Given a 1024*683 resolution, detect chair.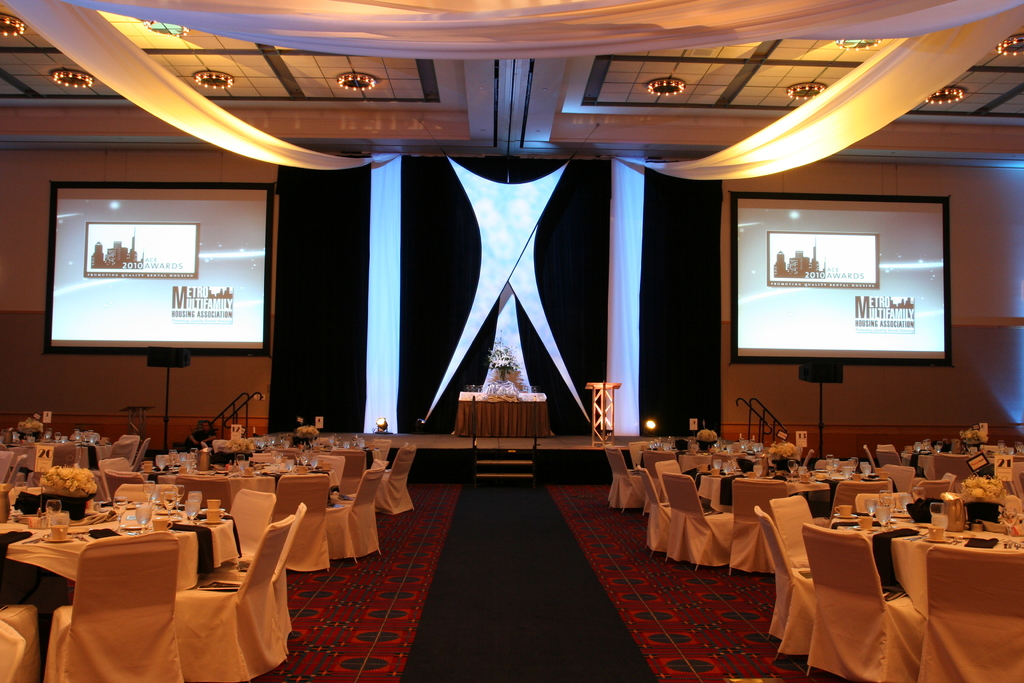
<region>370, 445, 412, 520</region>.
